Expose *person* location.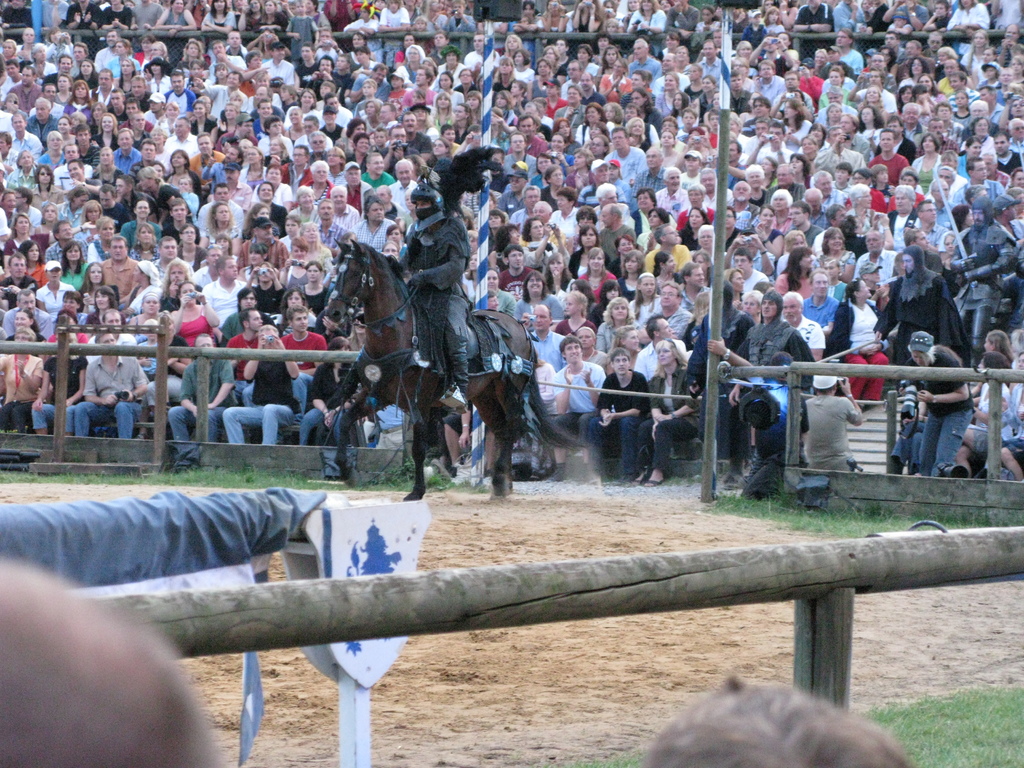
Exposed at 7, 219, 36, 243.
